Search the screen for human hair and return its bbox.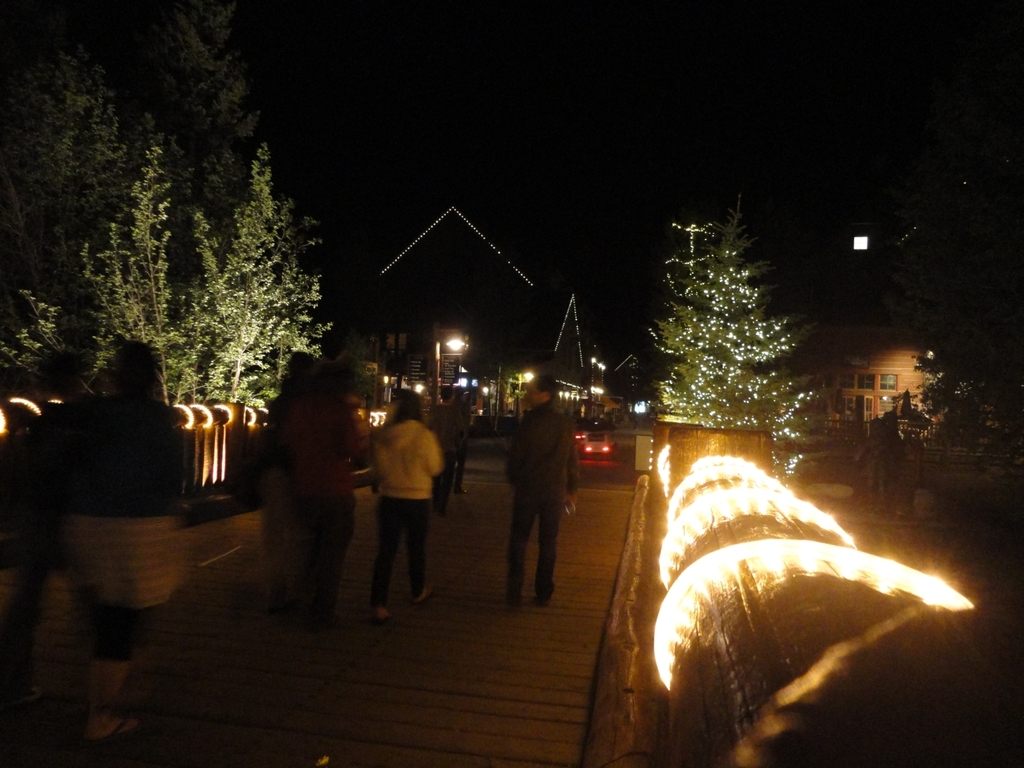
Found: <box>541,372,556,397</box>.
